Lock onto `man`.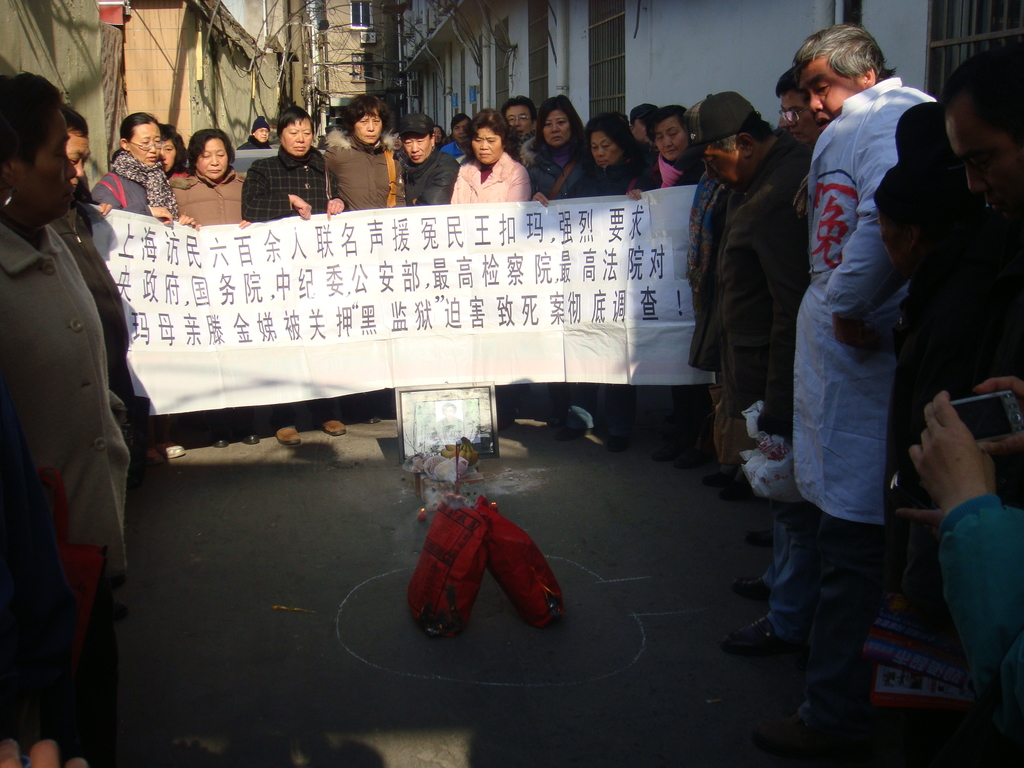
Locked: pyautogui.locateOnScreen(911, 360, 1023, 767).
